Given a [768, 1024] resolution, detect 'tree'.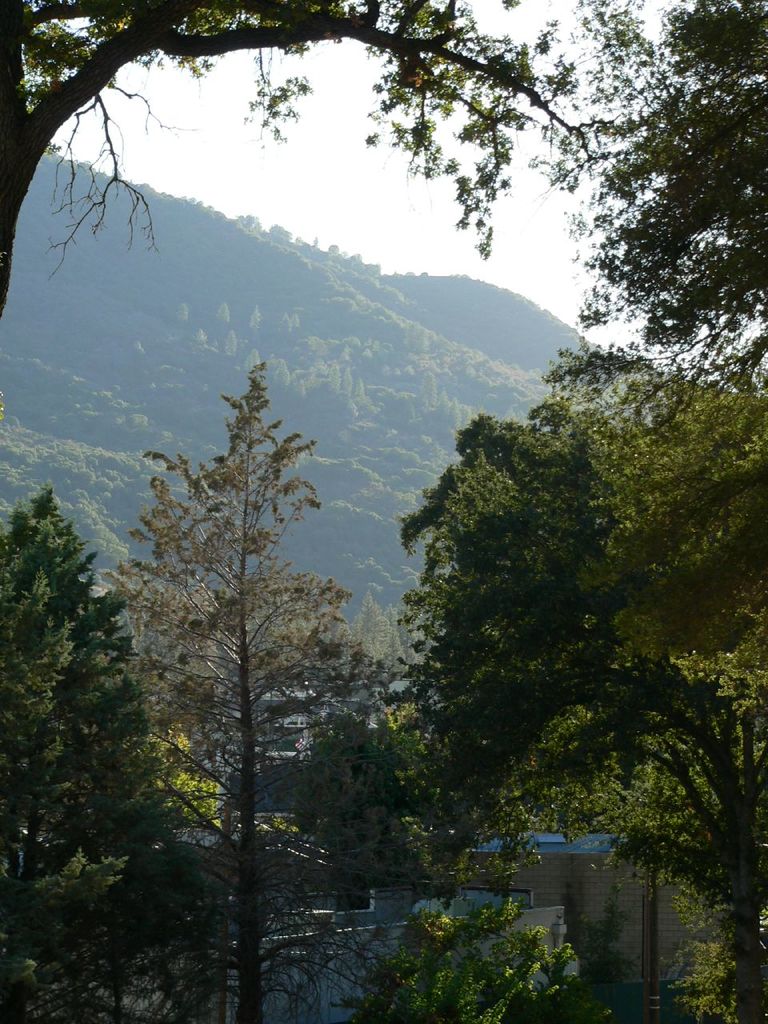
<box>0,1,578,342</box>.
